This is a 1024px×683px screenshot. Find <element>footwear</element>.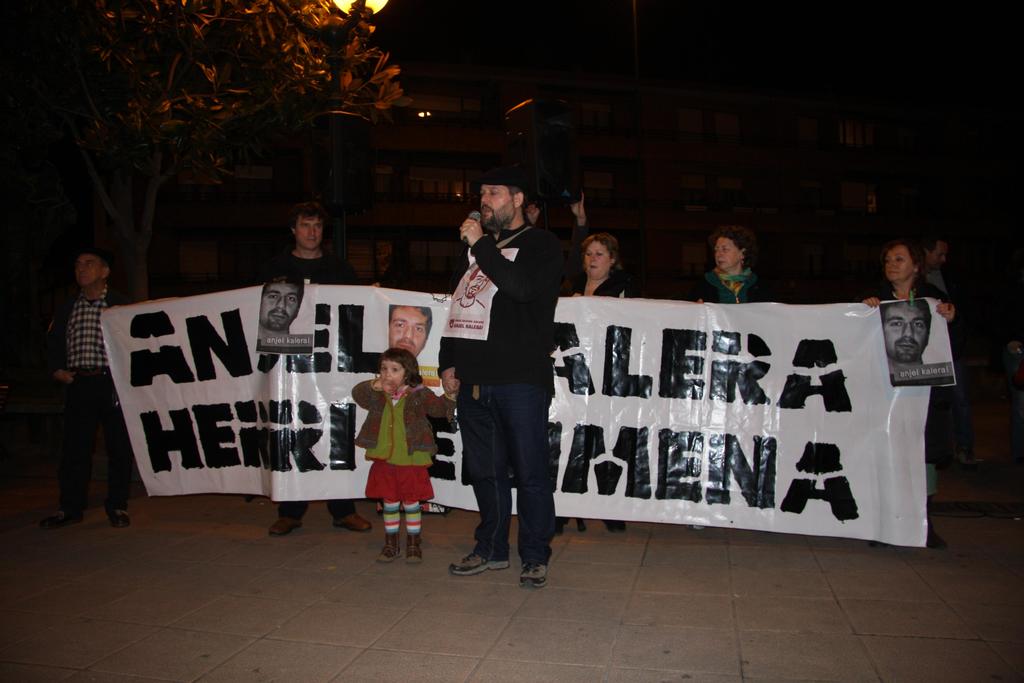
Bounding box: (left=381, top=527, right=403, bottom=568).
